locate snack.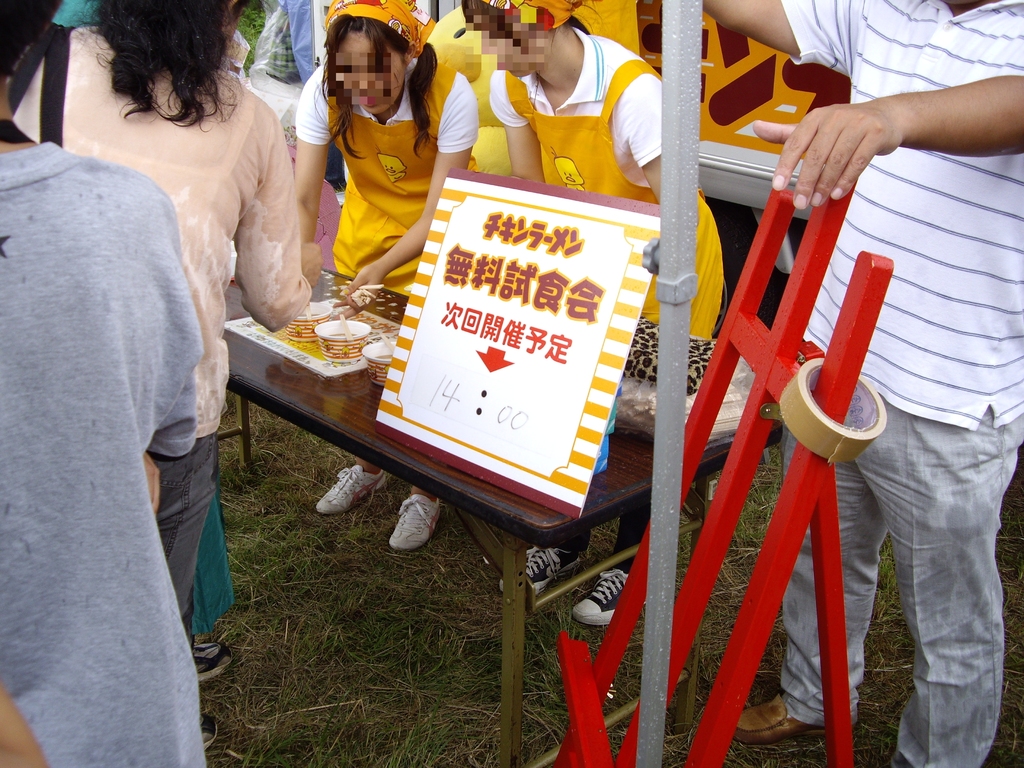
Bounding box: <region>334, 279, 383, 311</region>.
